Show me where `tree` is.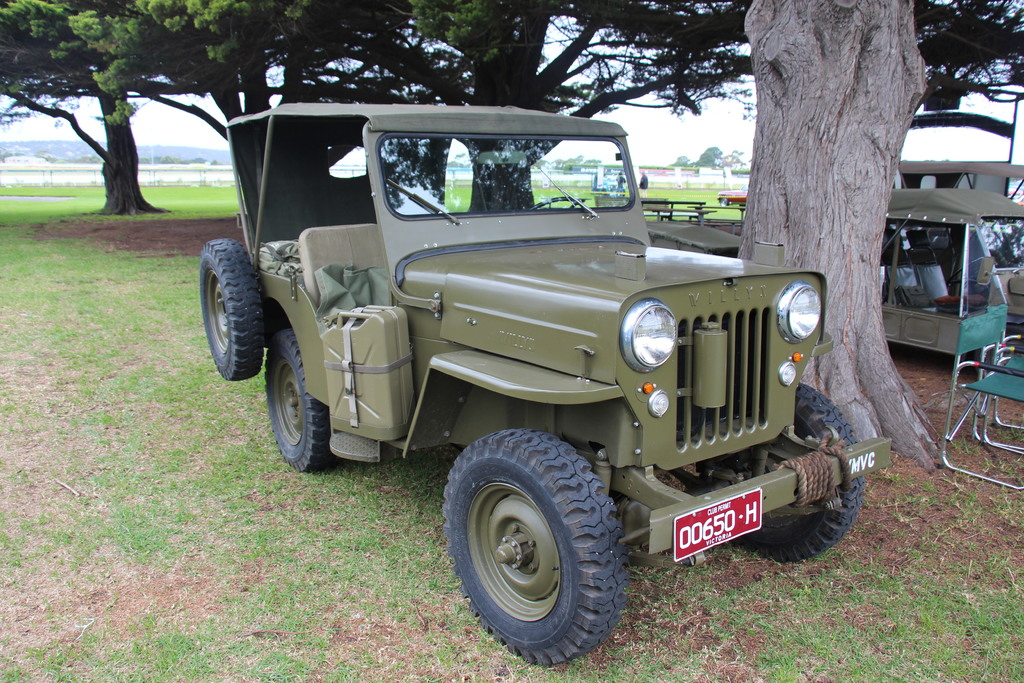
`tree` is at BBox(748, 0, 956, 473).
